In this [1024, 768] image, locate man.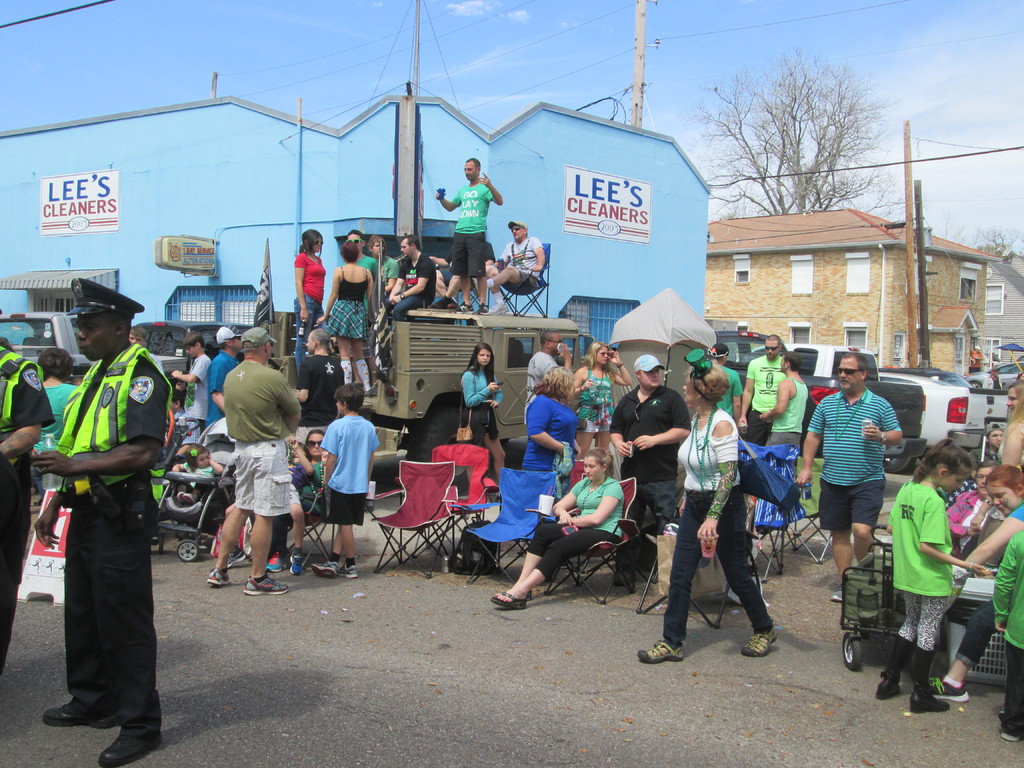
Bounding box: 430/156/506/312.
